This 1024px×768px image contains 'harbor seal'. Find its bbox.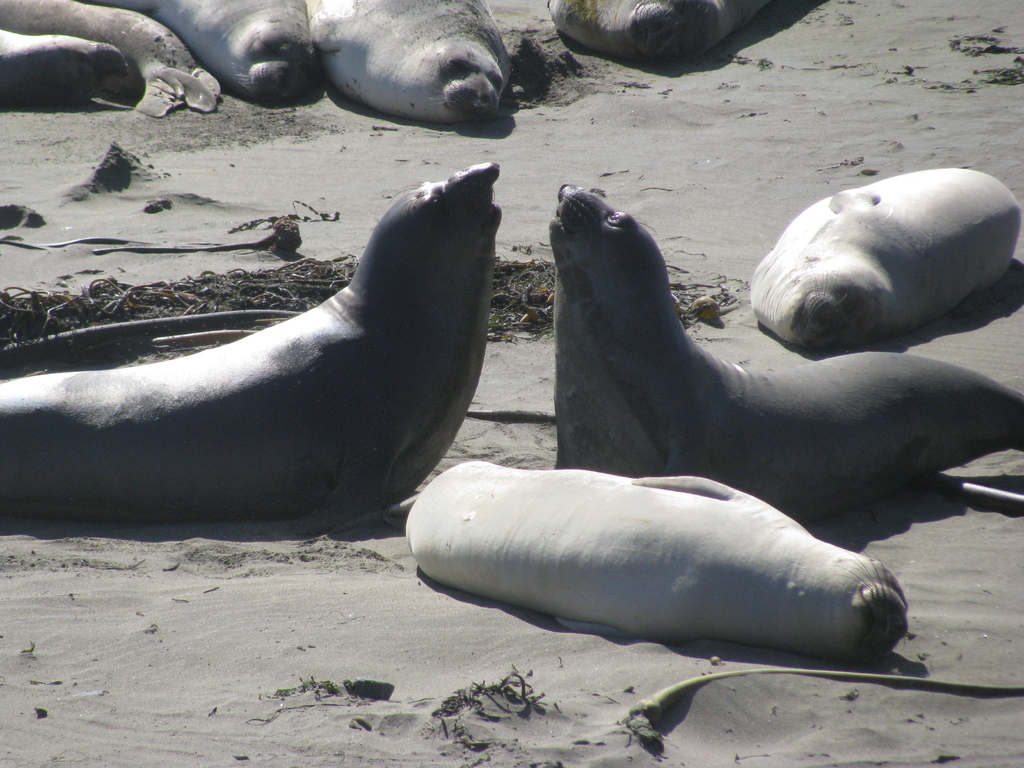
left=547, top=0, right=767, bottom=60.
